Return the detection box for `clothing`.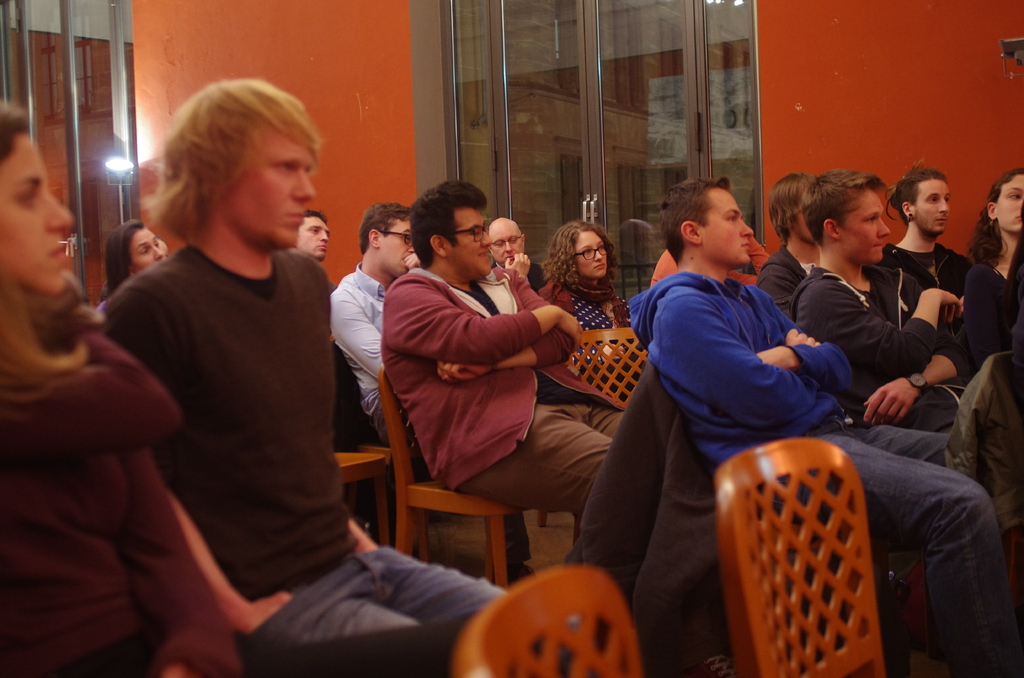
874:238:969:380.
